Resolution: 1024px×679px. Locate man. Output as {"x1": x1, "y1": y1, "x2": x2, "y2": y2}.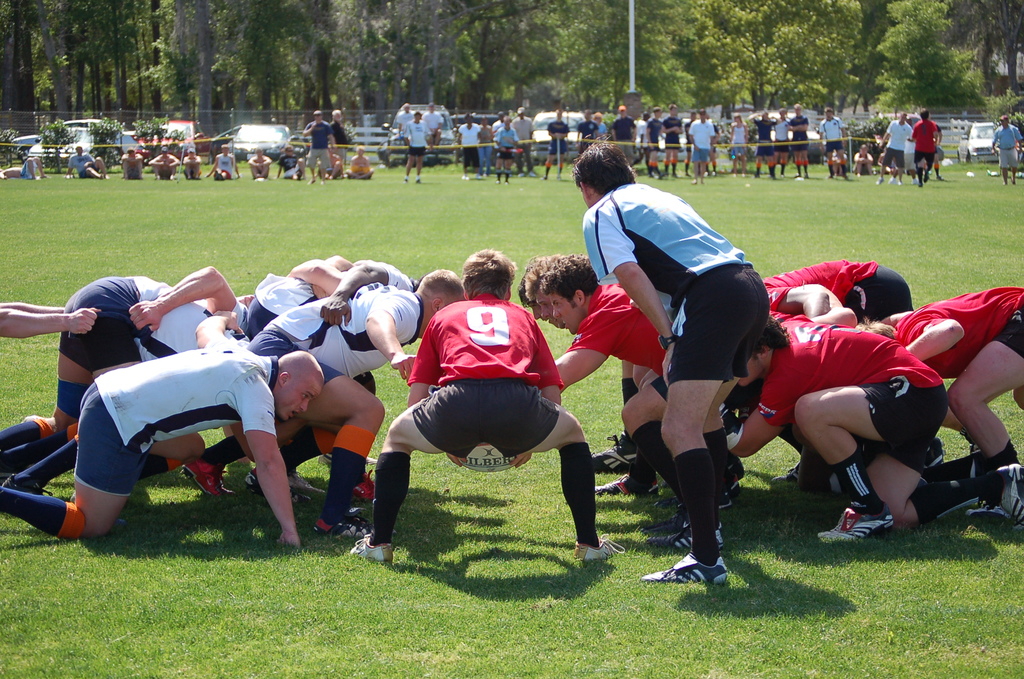
{"x1": 120, "y1": 147, "x2": 145, "y2": 180}.
